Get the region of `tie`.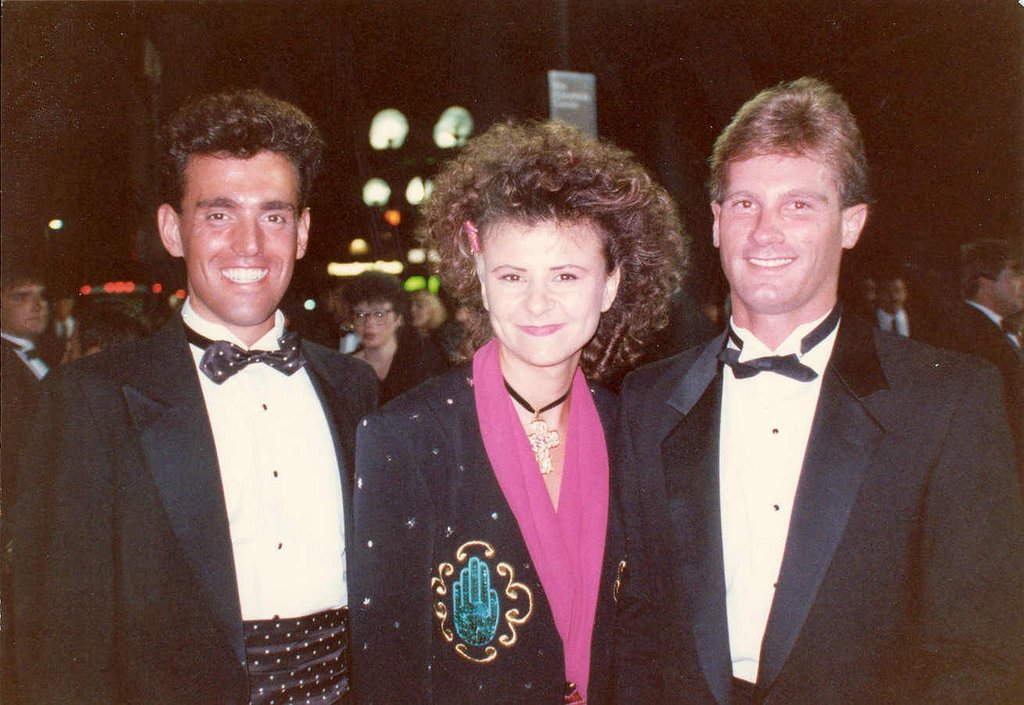
bbox(893, 317, 903, 339).
